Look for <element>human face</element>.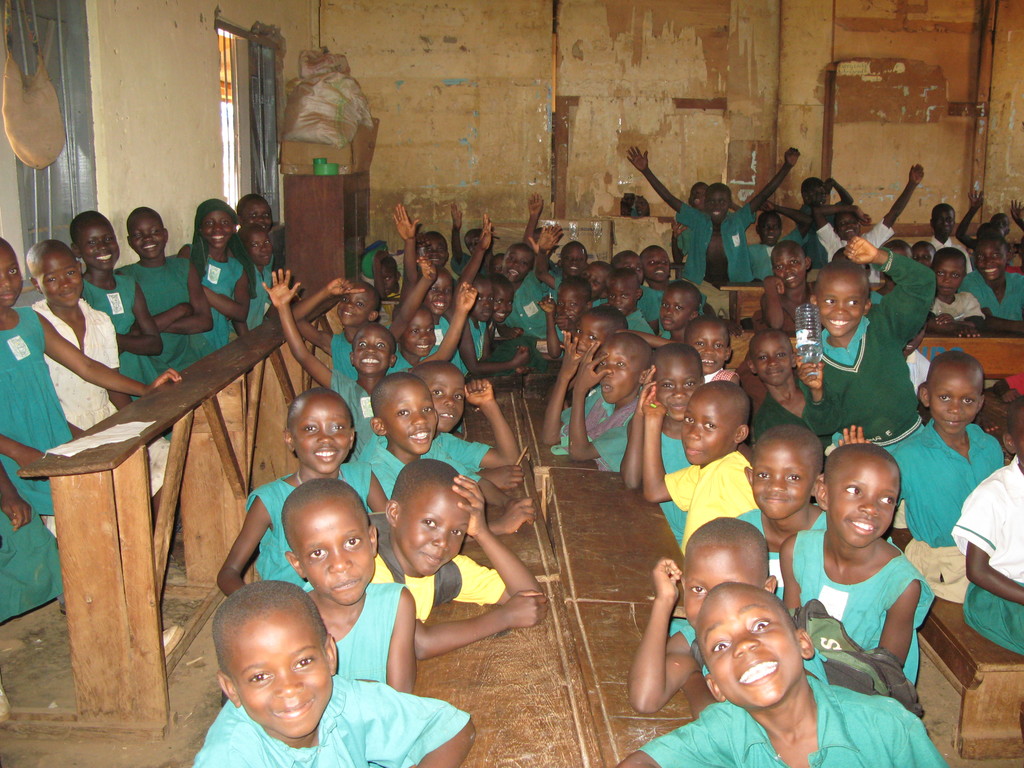
Found: BBox(993, 214, 1012, 234).
